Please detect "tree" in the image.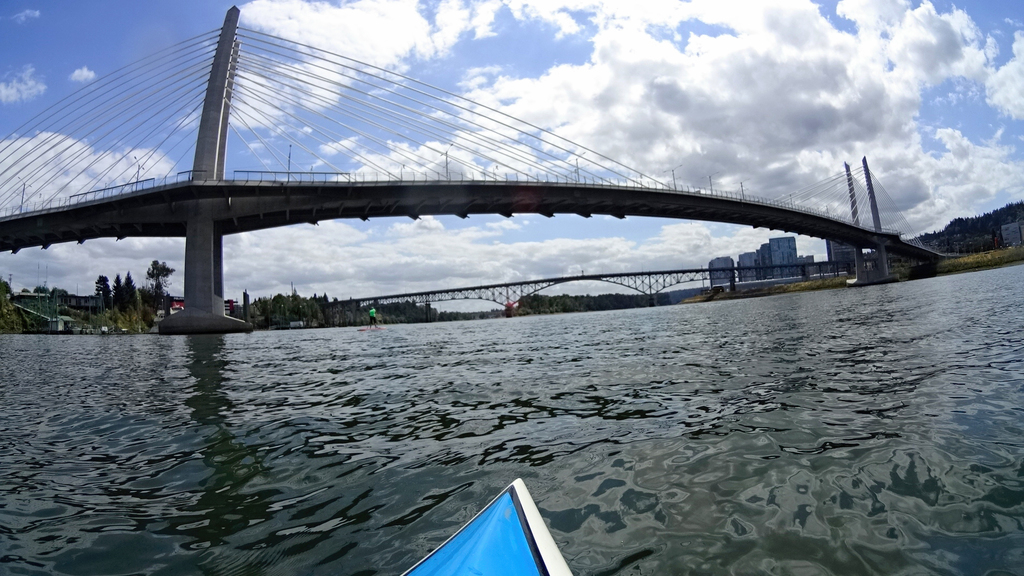
(x1=86, y1=271, x2=114, y2=308).
